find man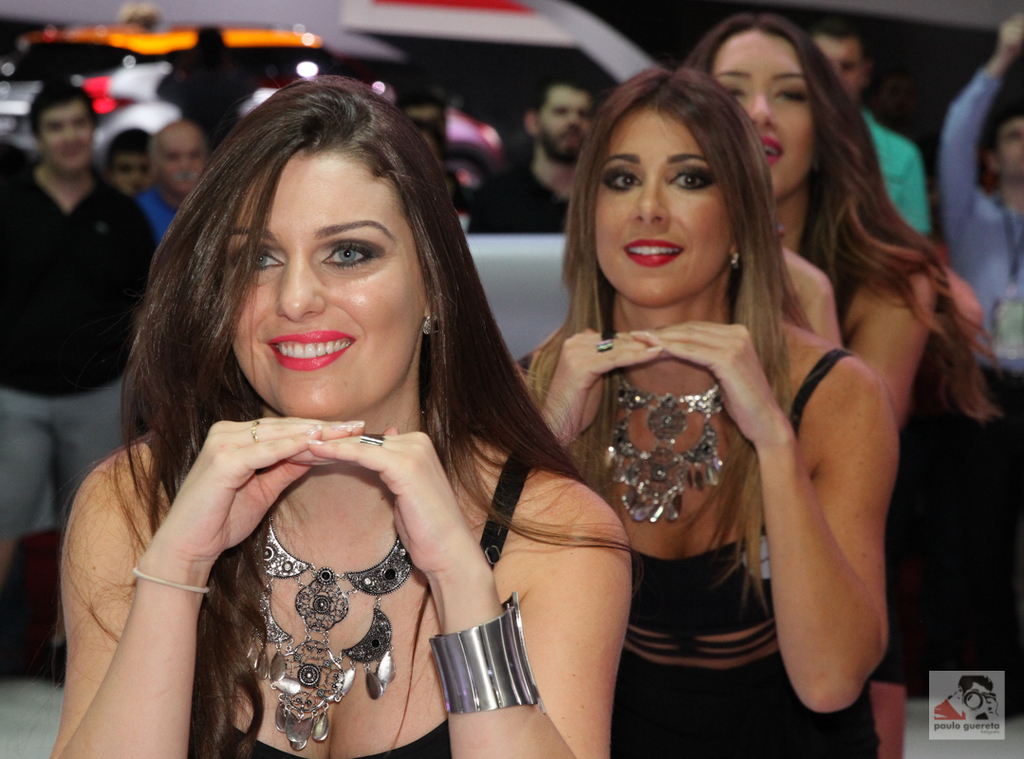
933:10:1023:718
